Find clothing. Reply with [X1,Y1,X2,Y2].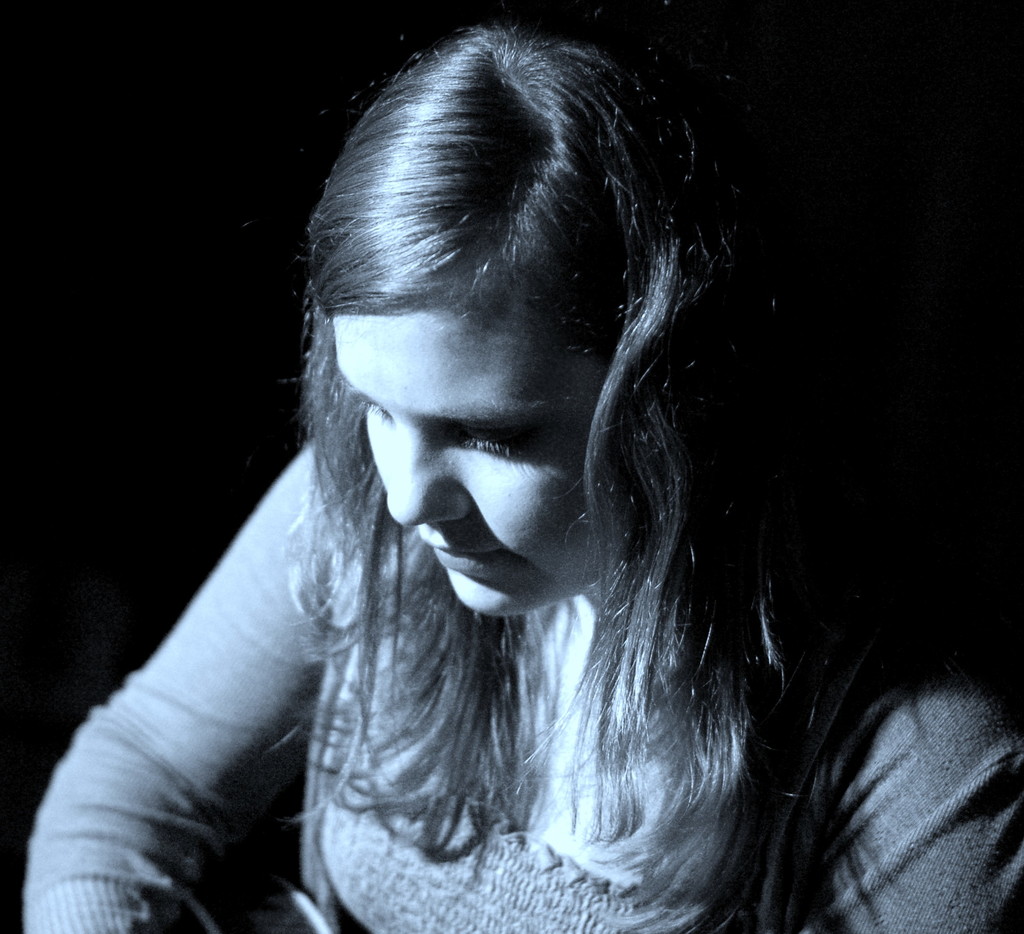
[22,438,1023,933].
